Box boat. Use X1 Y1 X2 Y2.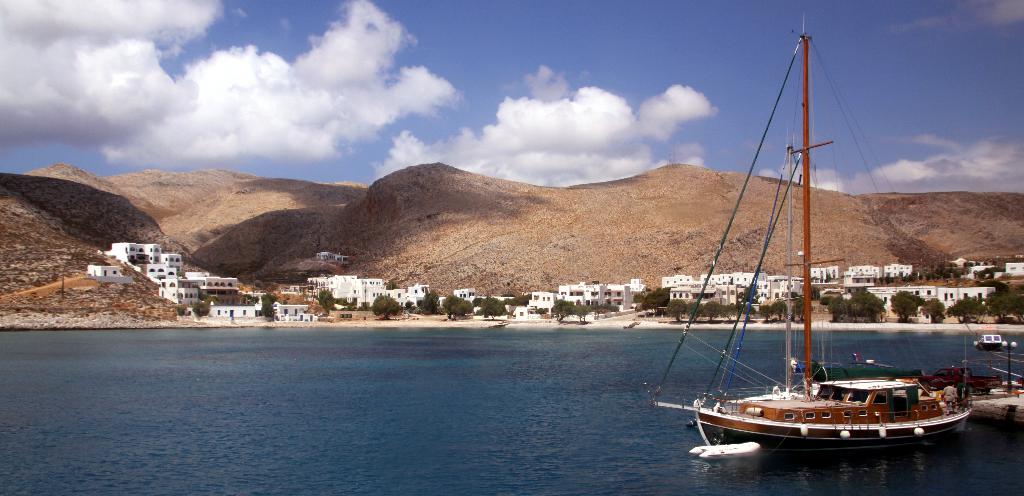
967 329 1007 351.
